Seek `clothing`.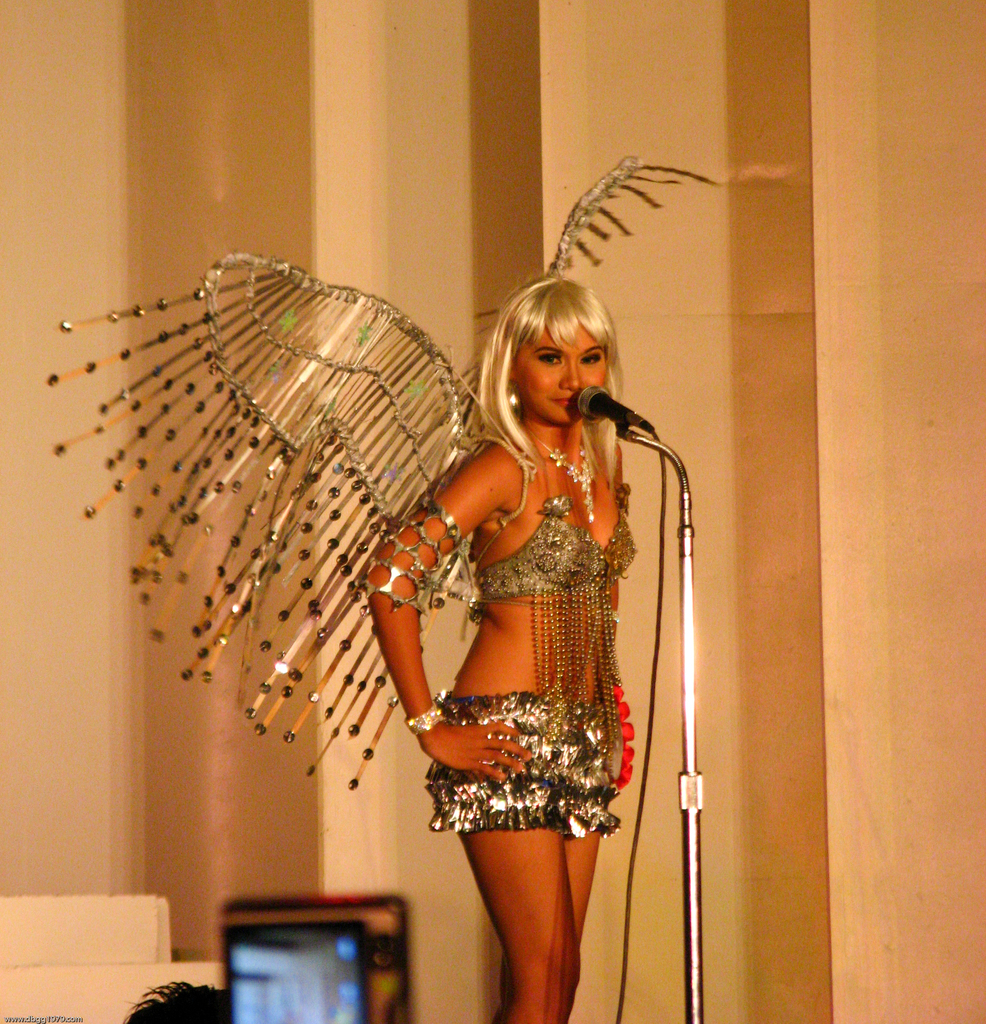
l=426, t=687, r=625, b=842.
